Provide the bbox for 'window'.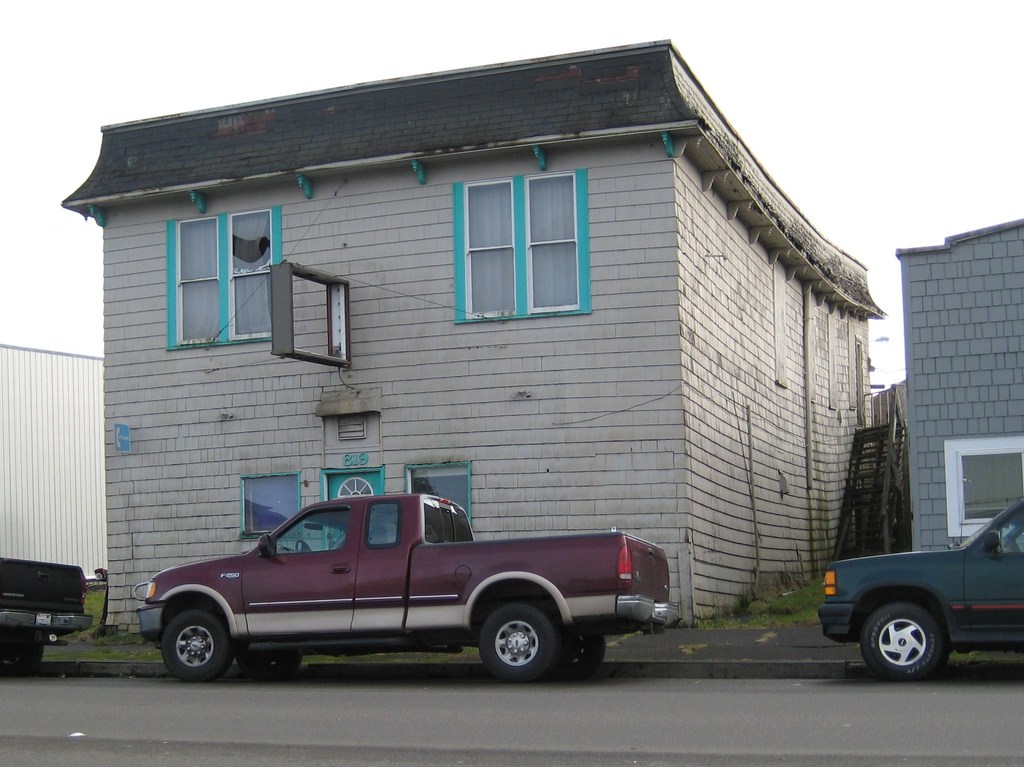
{"x1": 166, "y1": 205, "x2": 282, "y2": 353}.
